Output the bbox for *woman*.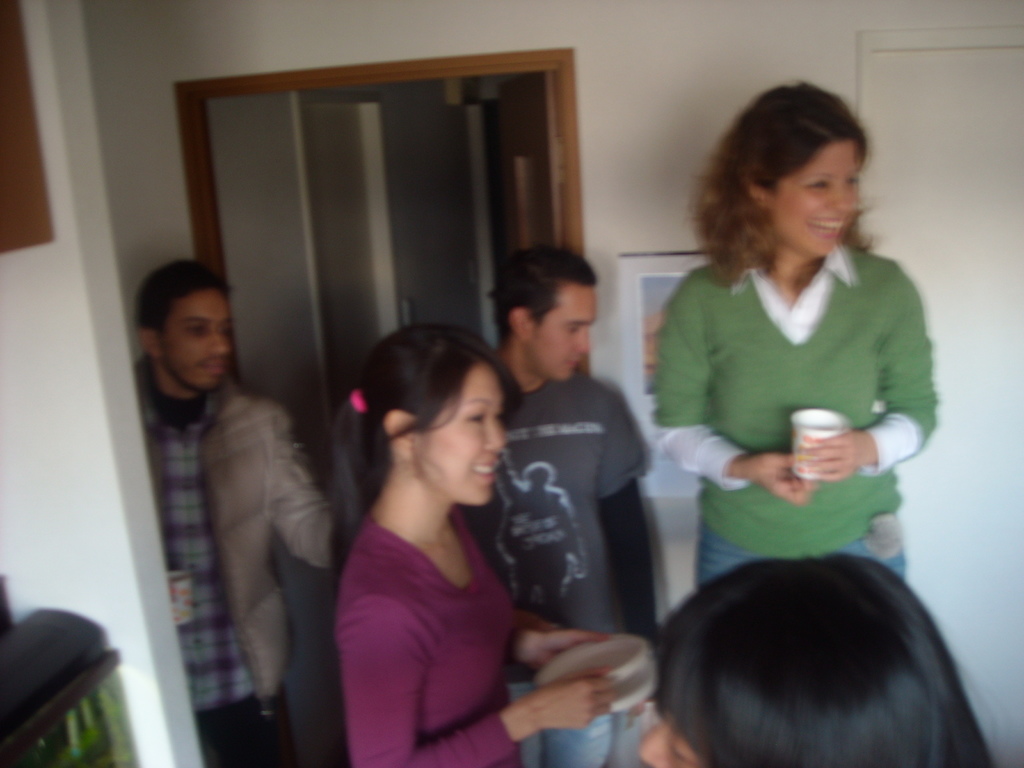
(x1=640, y1=87, x2=935, y2=586).
